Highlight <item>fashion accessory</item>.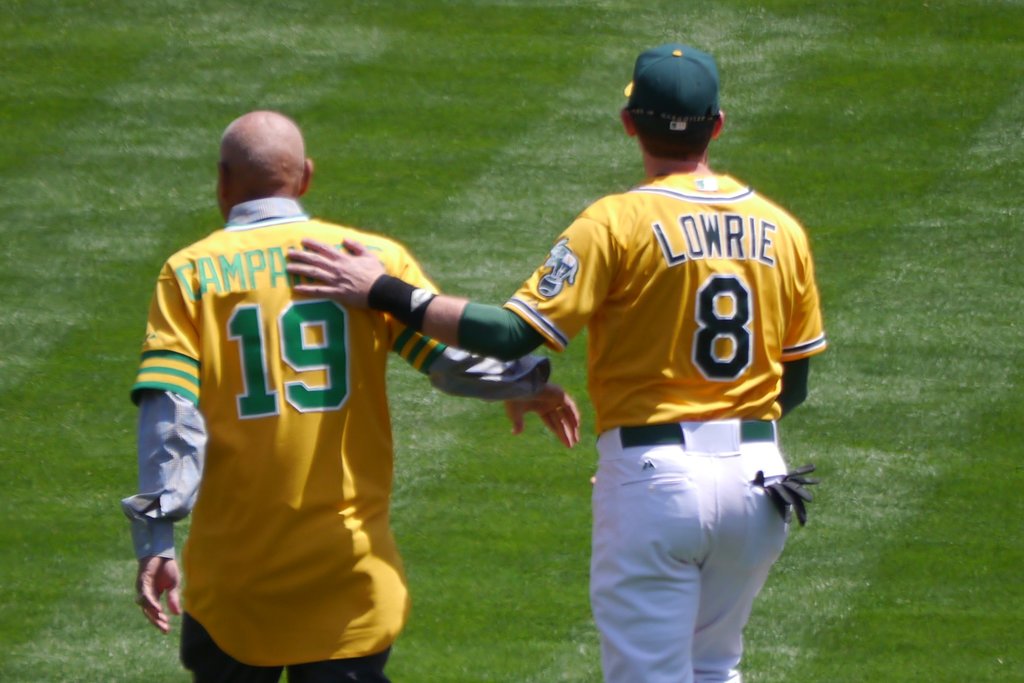
Highlighted region: {"left": 134, "top": 593, "right": 146, "bottom": 612}.
